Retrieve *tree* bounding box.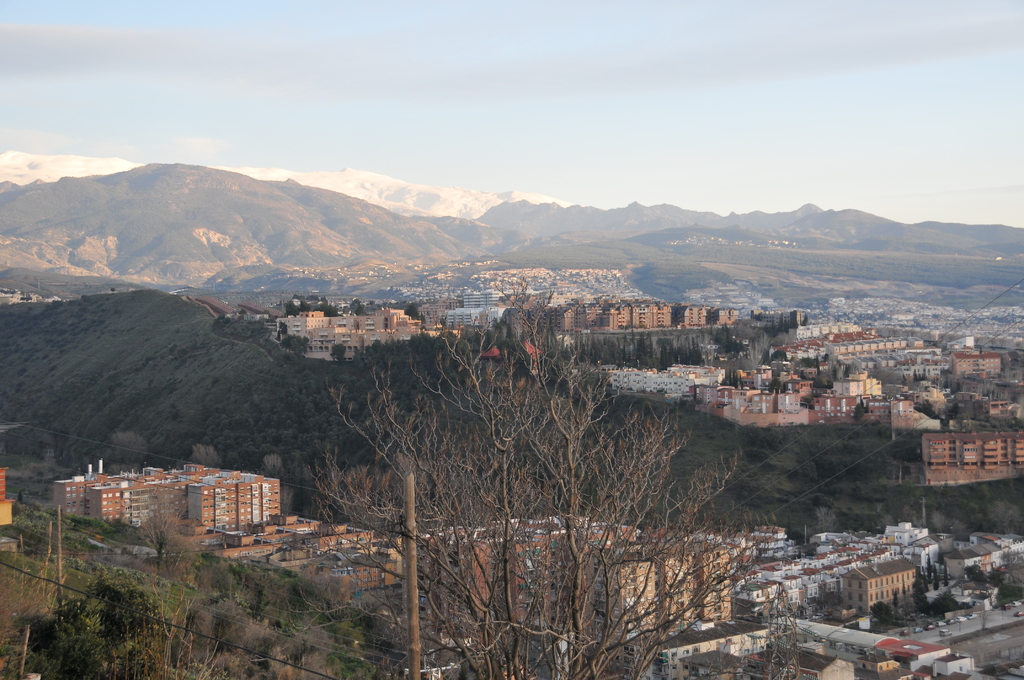
Bounding box: [left=140, top=503, right=186, bottom=569].
